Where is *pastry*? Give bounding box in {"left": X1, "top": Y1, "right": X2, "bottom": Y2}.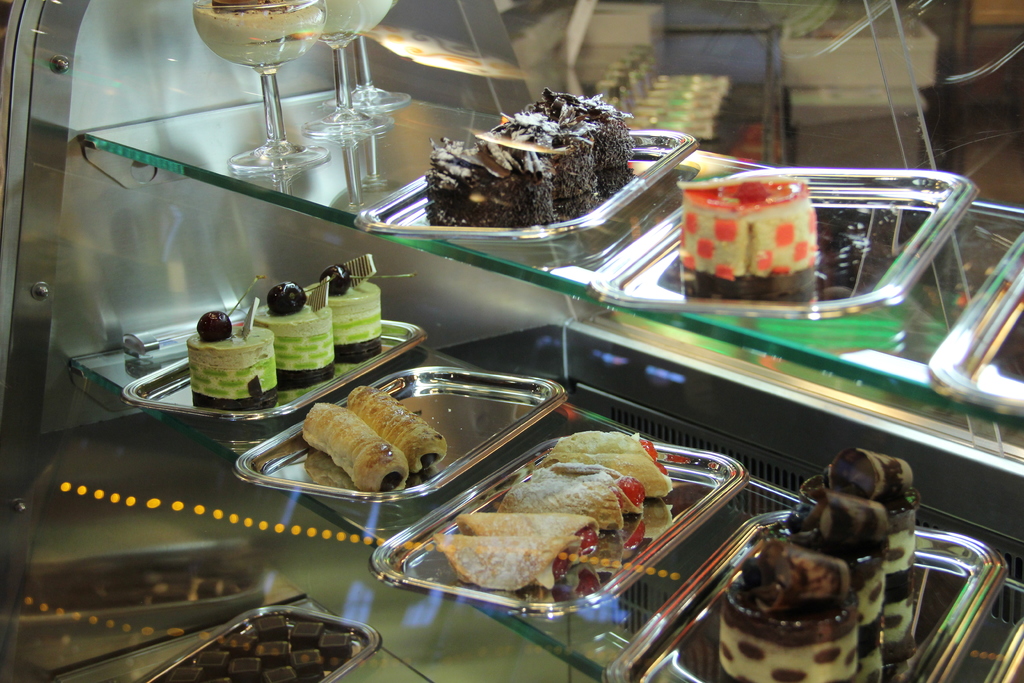
{"left": 250, "top": 284, "right": 334, "bottom": 377}.
